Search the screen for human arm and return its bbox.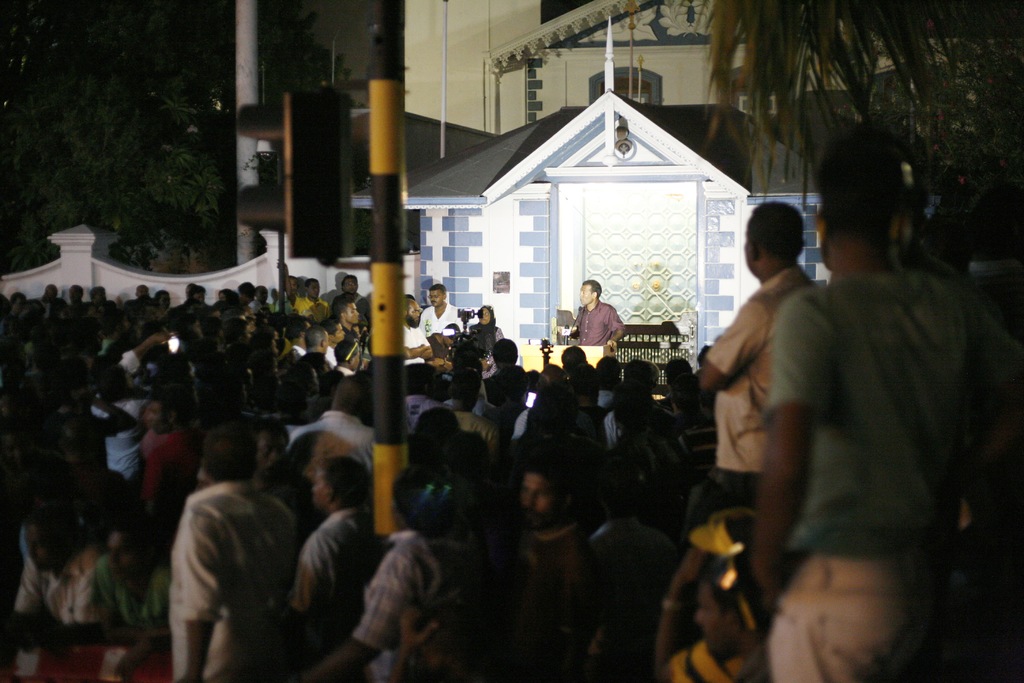
Found: box(691, 299, 765, 383).
